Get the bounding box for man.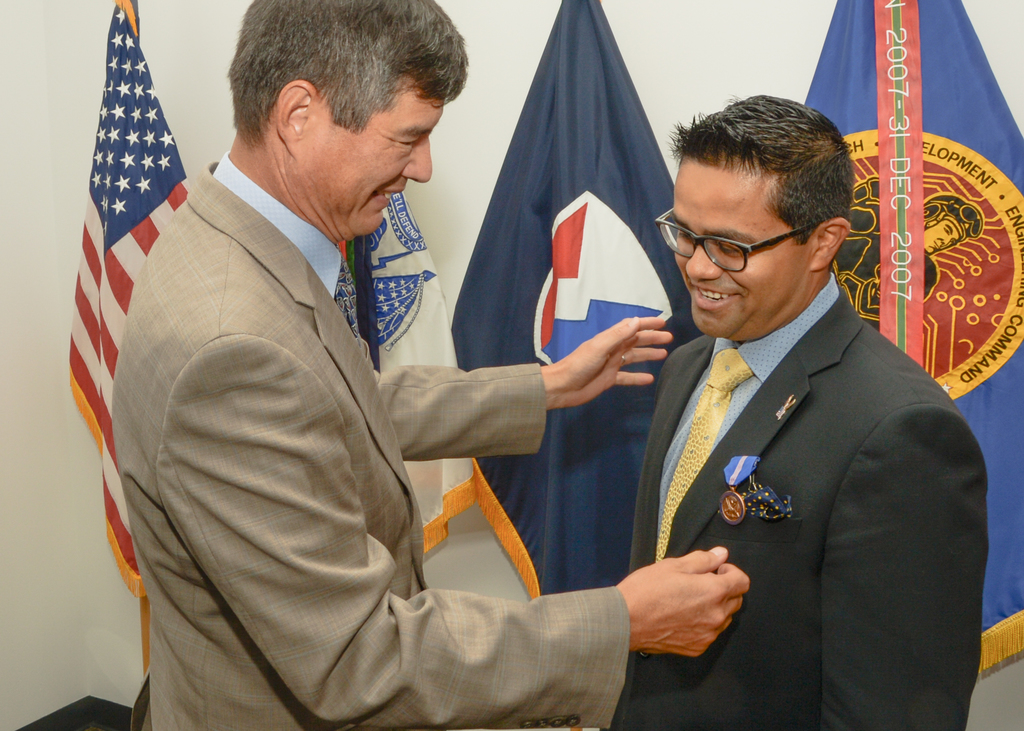
<region>594, 102, 1012, 730</region>.
